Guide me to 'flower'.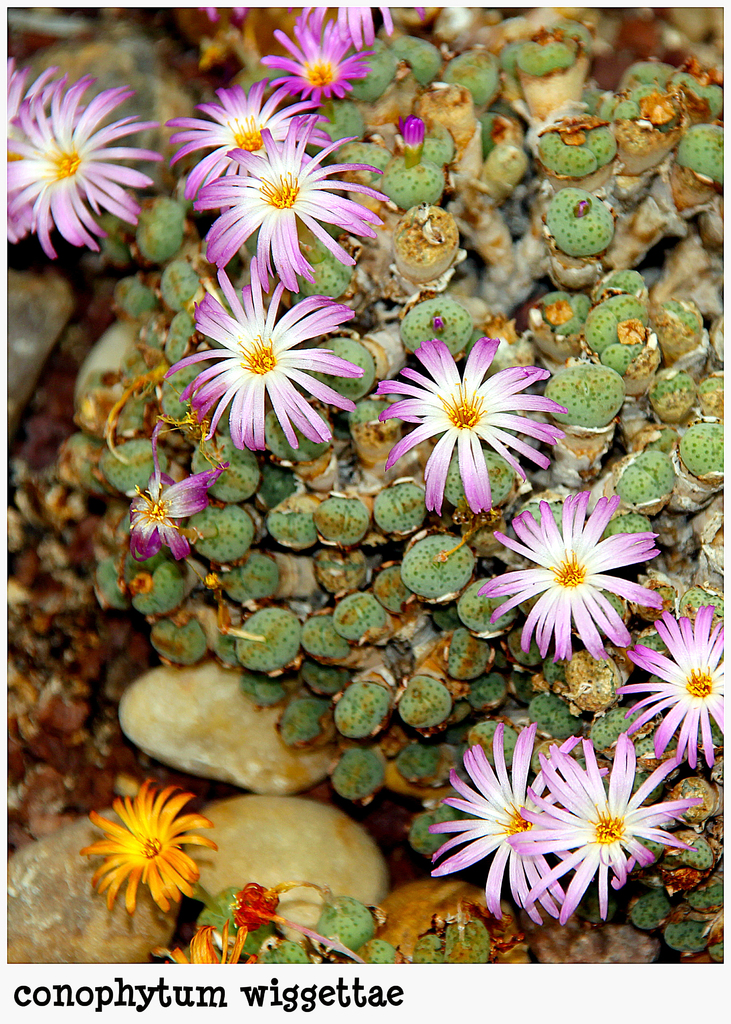
Guidance: {"x1": 303, "y1": 0, "x2": 391, "y2": 47}.
